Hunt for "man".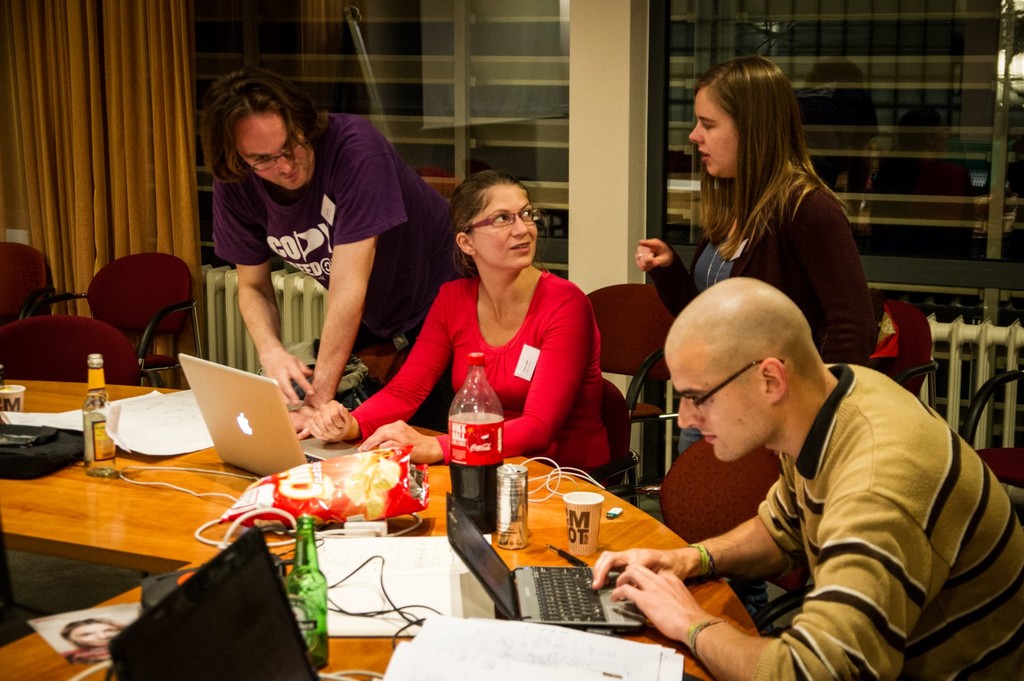
Hunted down at 587/253/996/680.
